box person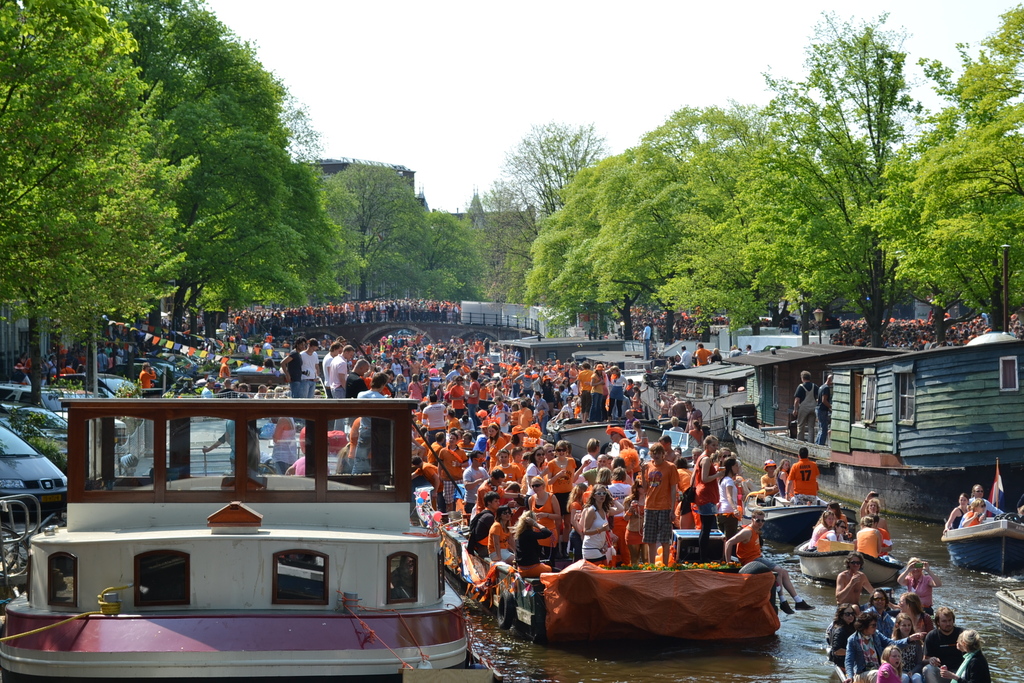
[692,435,722,569]
